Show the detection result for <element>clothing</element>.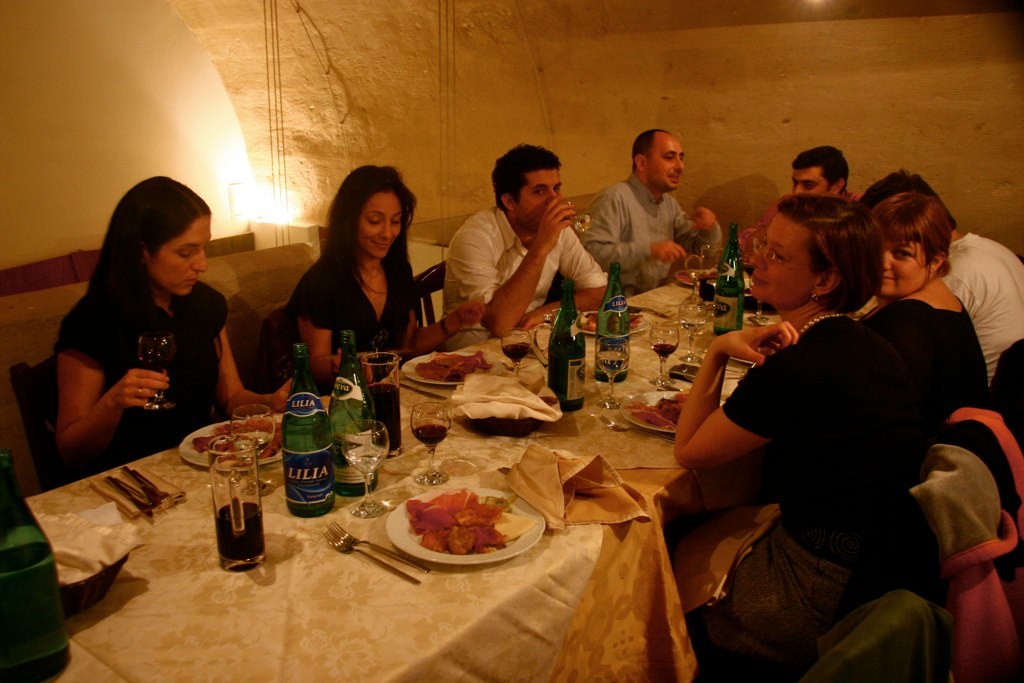
(x1=684, y1=312, x2=922, y2=675).
